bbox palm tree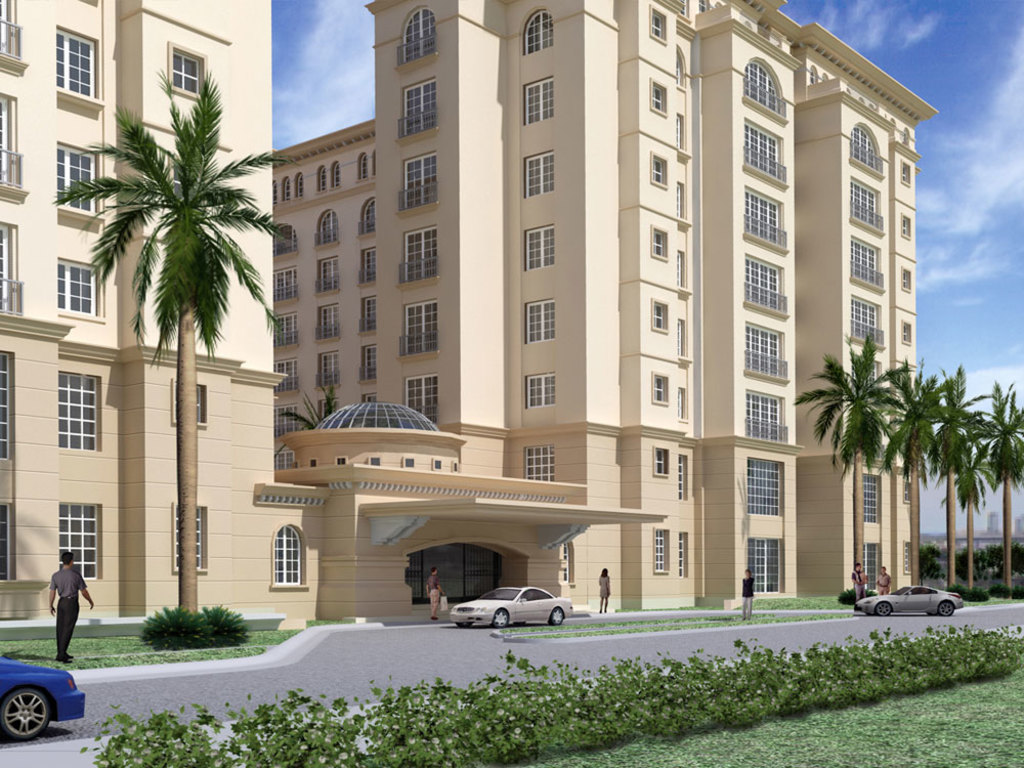
(46, 68, 296, 612)
